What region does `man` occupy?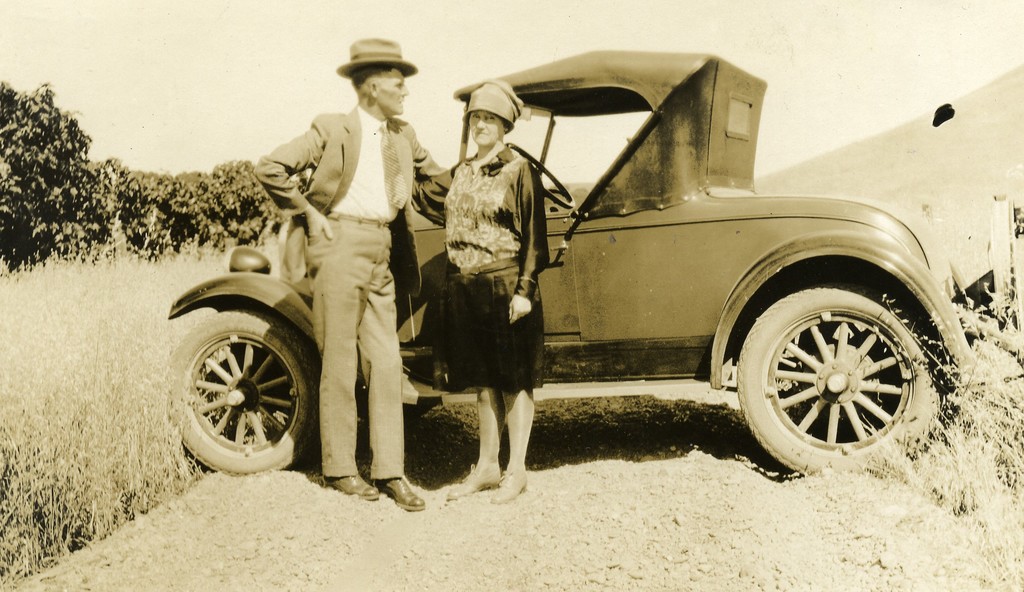
{"left": 236, "top": 46, "right": 436, "bottom": 493}.
